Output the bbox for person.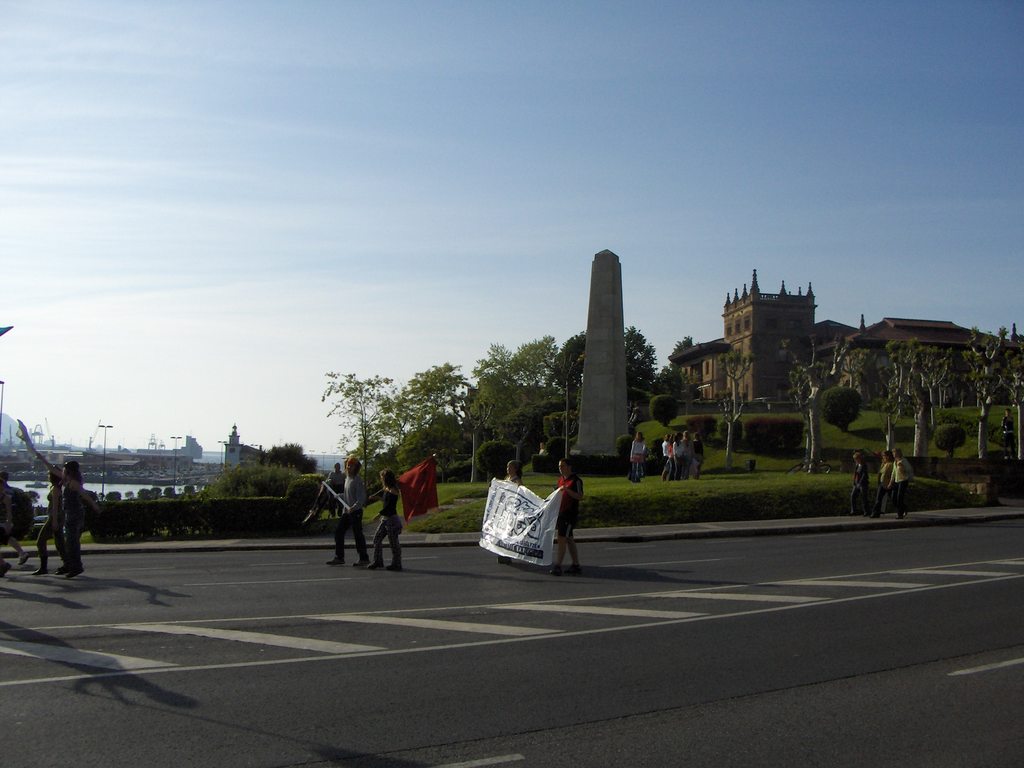
bbox=[325, 460, 374, 579].
